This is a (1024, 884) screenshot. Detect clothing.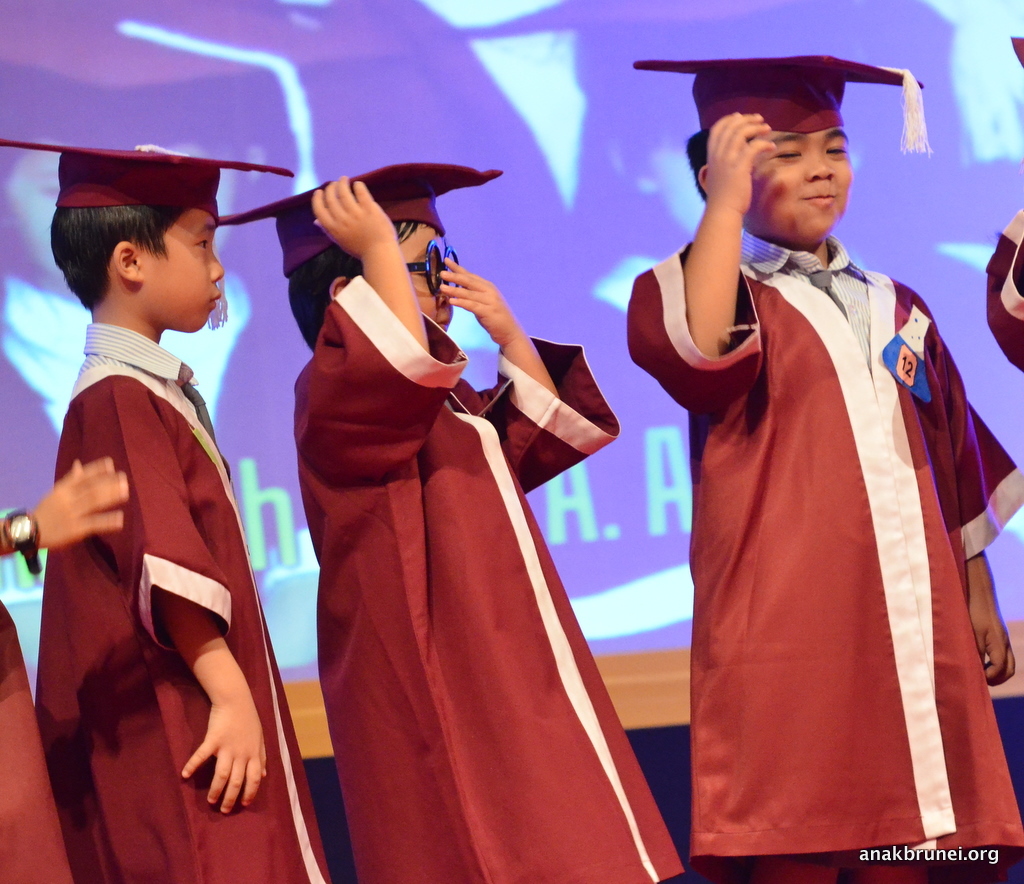
(293, 280, 683, 883).
